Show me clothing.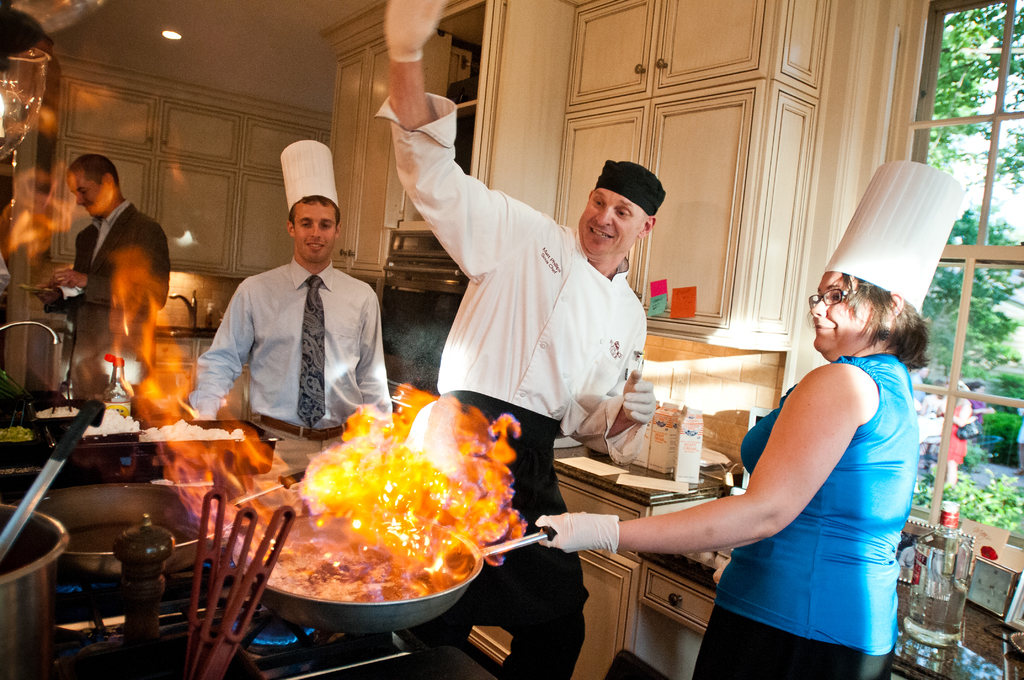
clothing is here: rect(373, 92, 650, 679).
